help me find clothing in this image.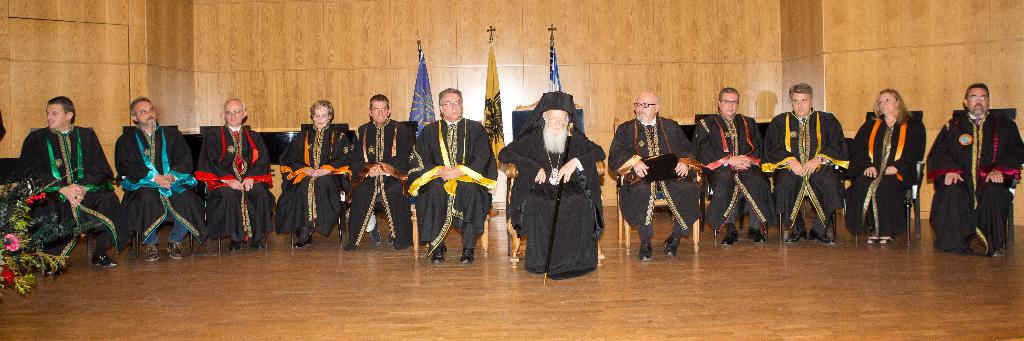
Found it: 192/116/276/239.
